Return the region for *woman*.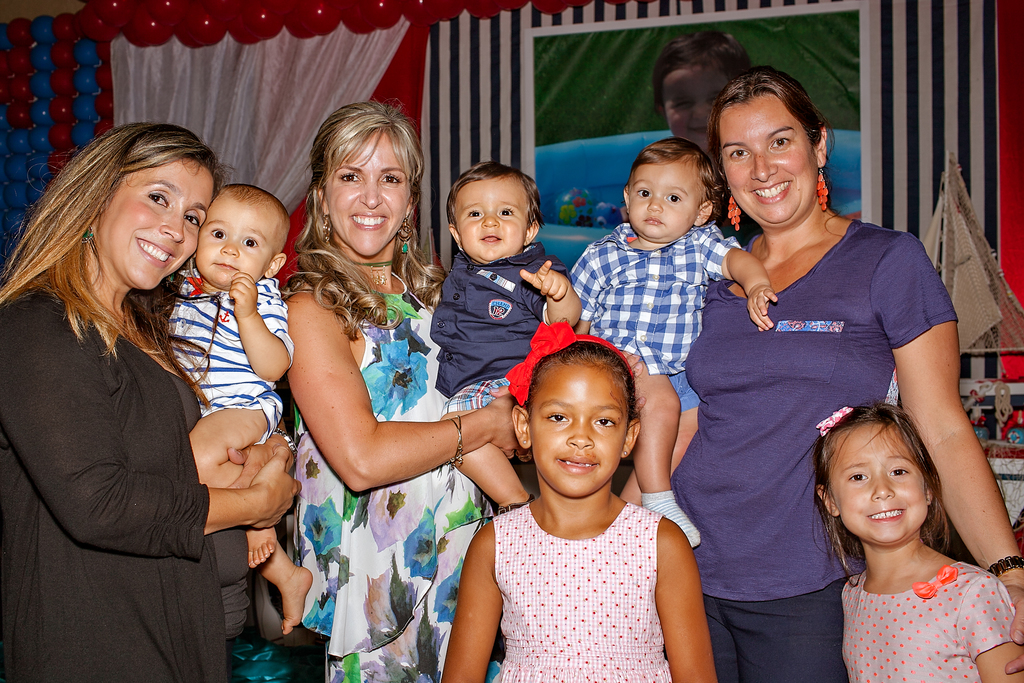
l=279, t=88, r=522, b=682.
